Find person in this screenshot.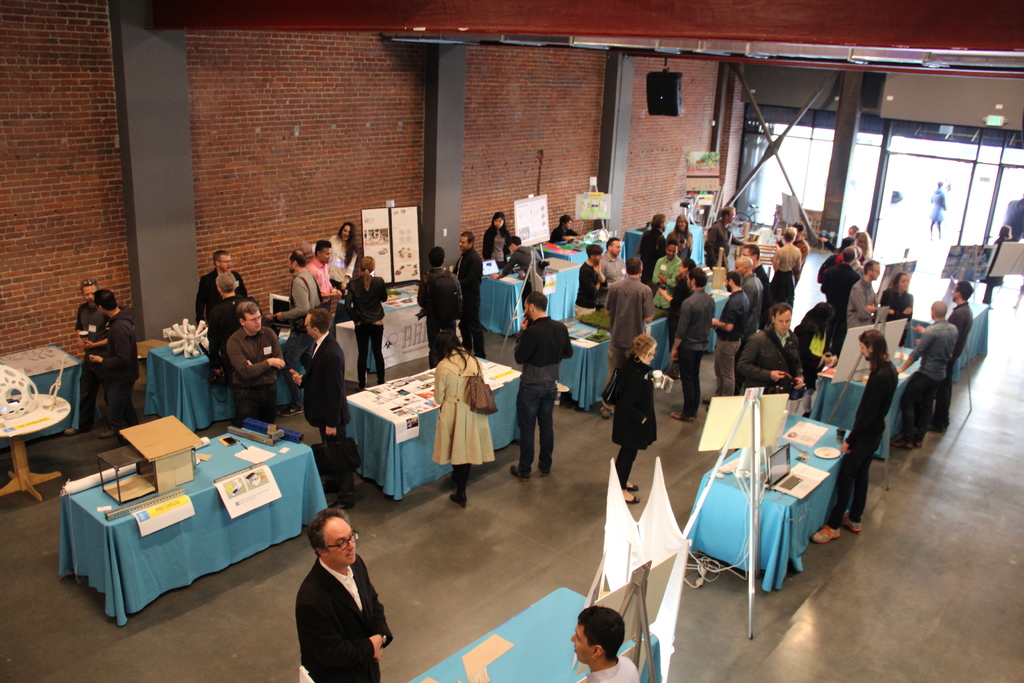
The bounding box for person is [left=701, top=207, right=737, bottom=270].
